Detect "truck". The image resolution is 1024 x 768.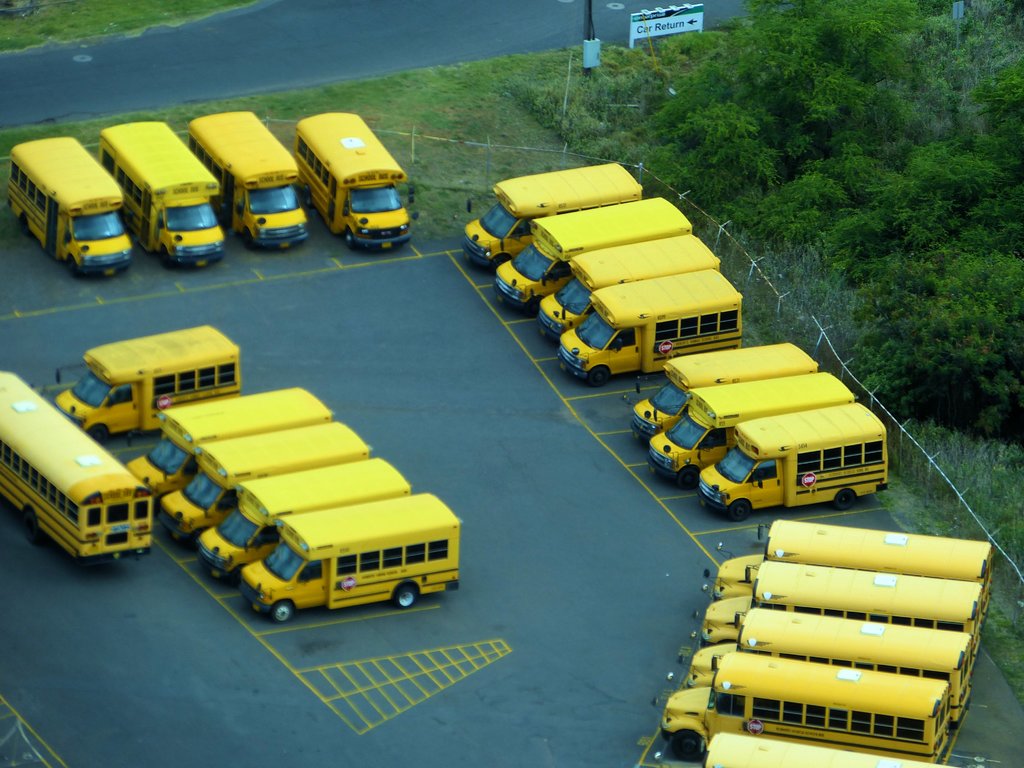
x1=287, y1=106, x2=422, y2=254.
